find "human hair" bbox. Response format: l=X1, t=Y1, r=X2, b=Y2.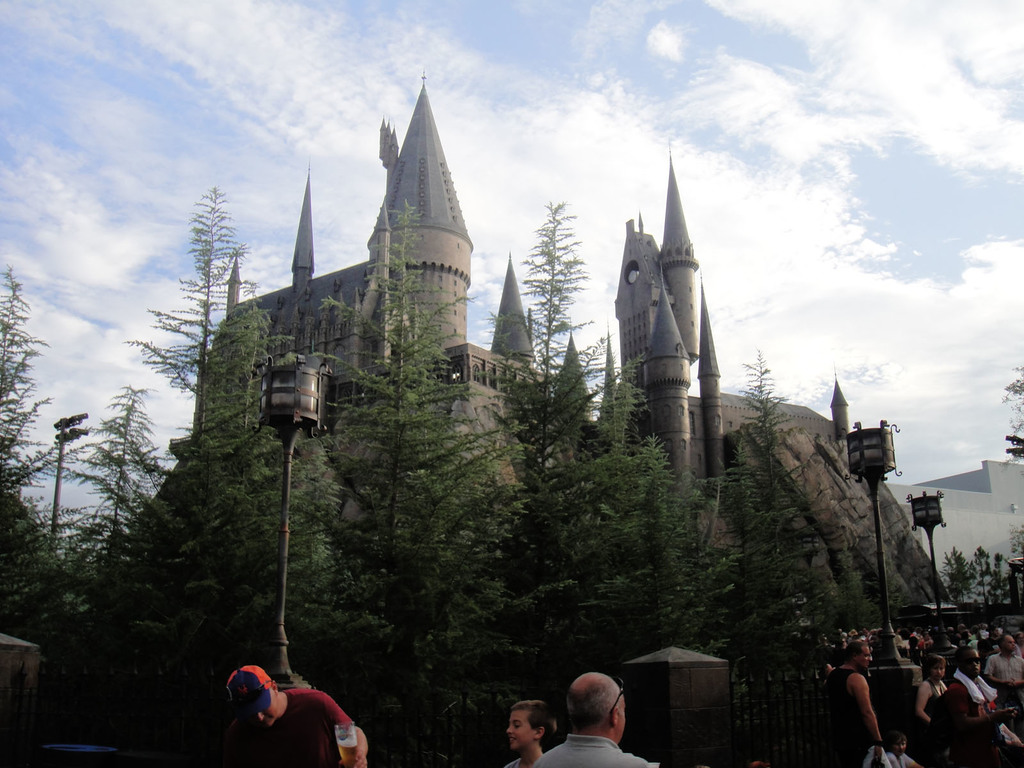
l=955, t=646, r=972, b=669.
